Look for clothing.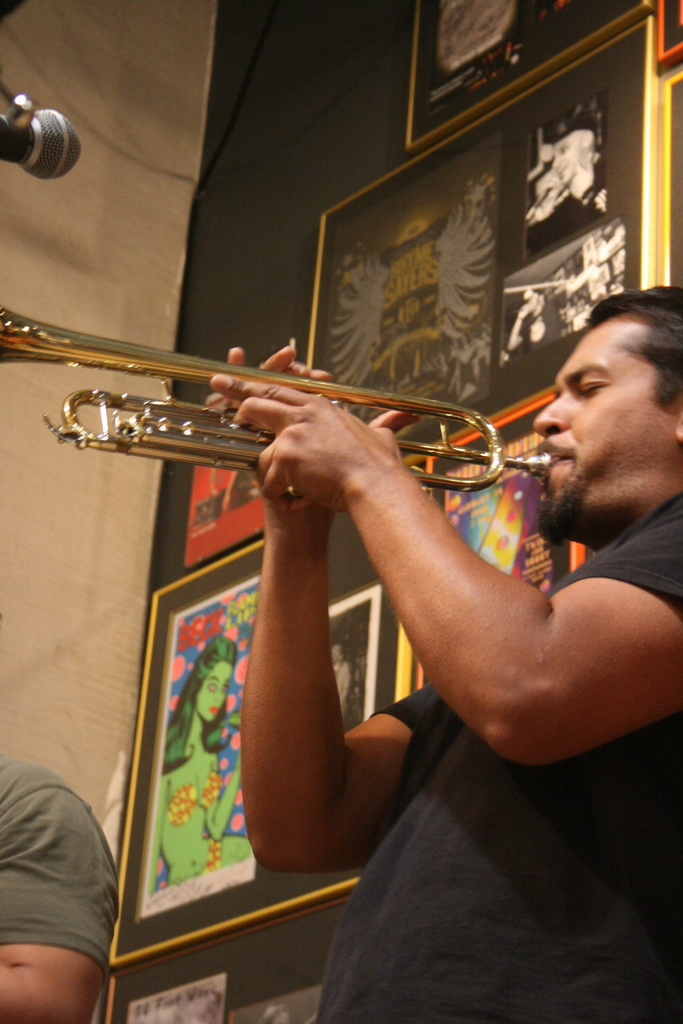
Found: select_region(5, 741, 120, 1004).
